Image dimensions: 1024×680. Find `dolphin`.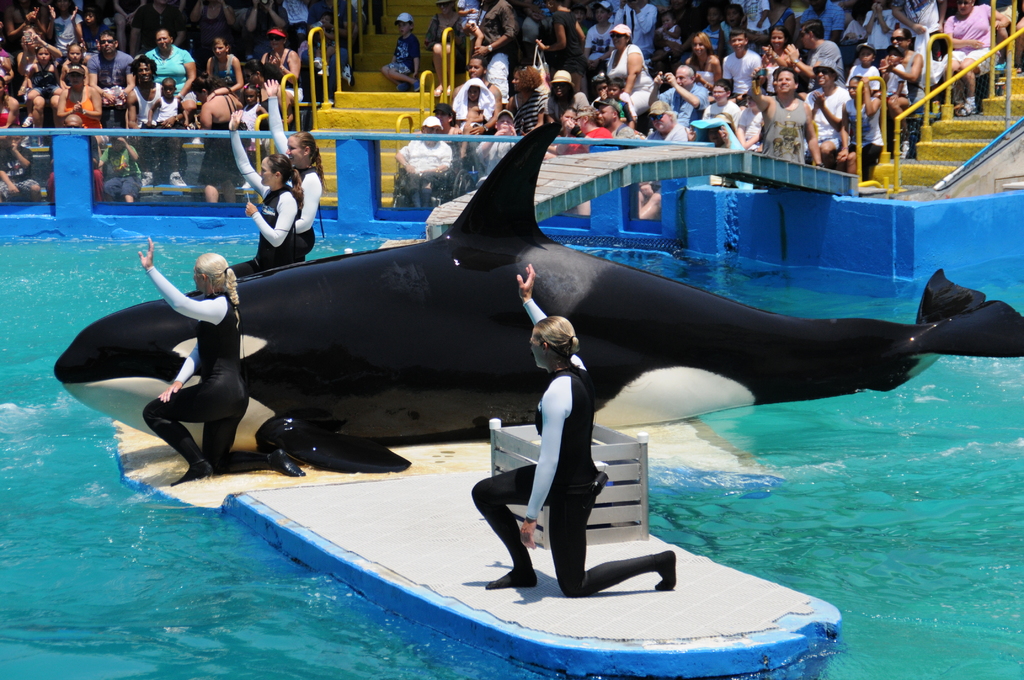
{"left": 53, "top": 121, "right": 1023, "bottom": 475}.
